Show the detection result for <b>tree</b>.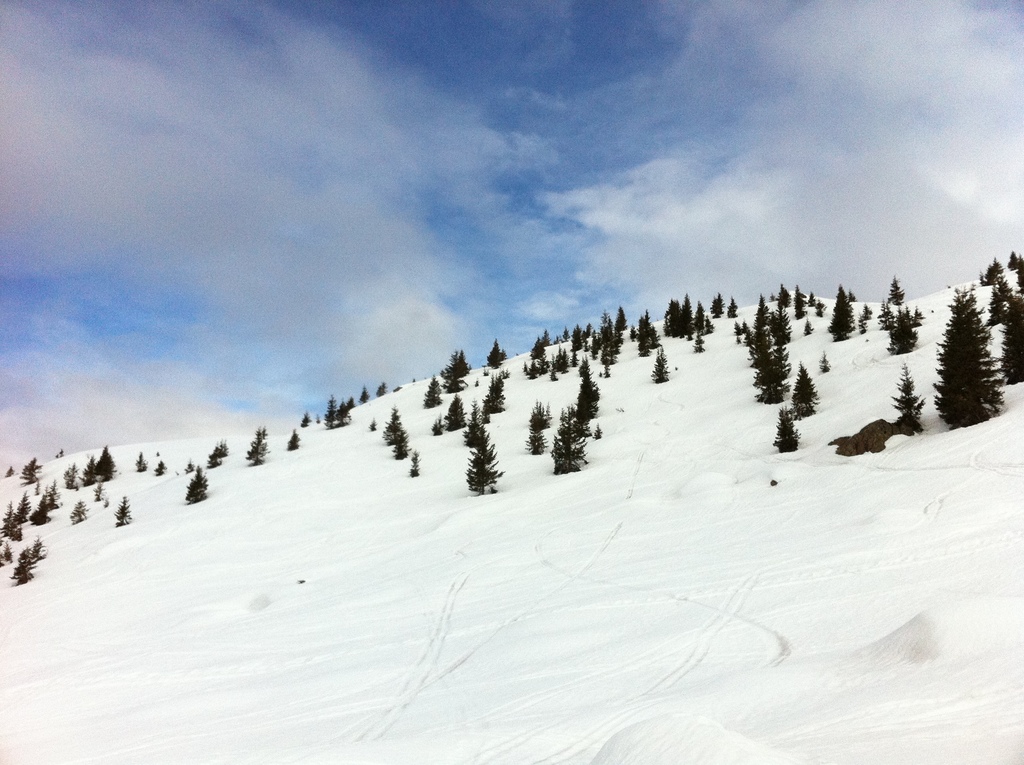
BBox(106, 492, 133, 527).
